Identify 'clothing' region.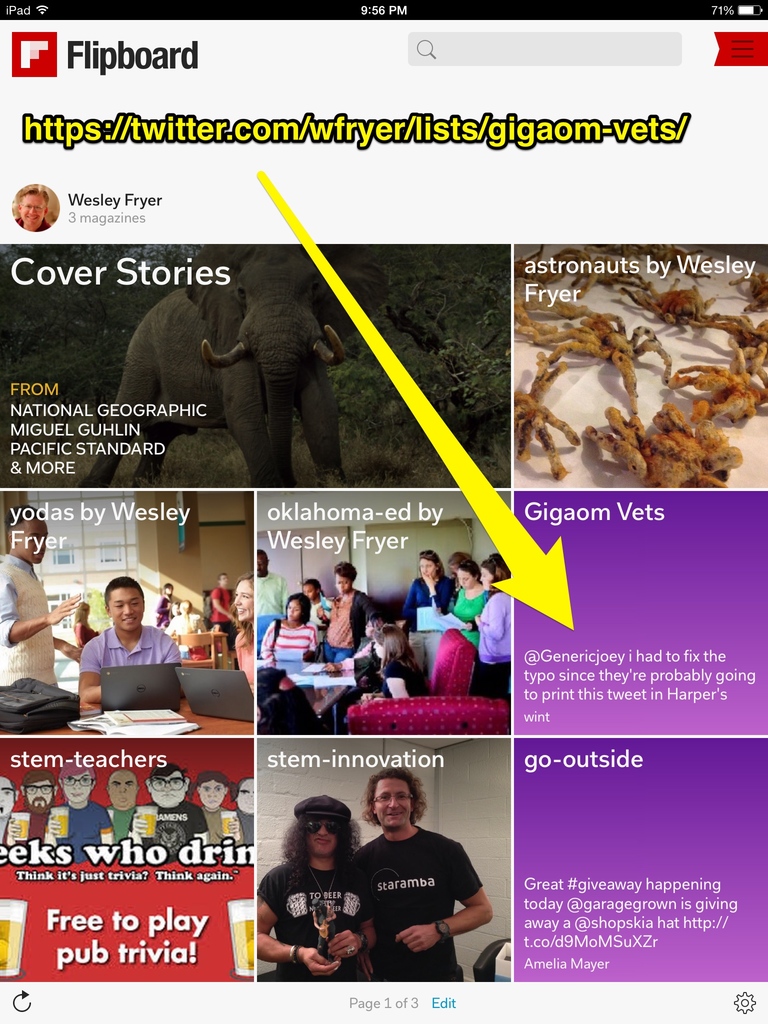
Region: rect(256, 860, 371, 988).
